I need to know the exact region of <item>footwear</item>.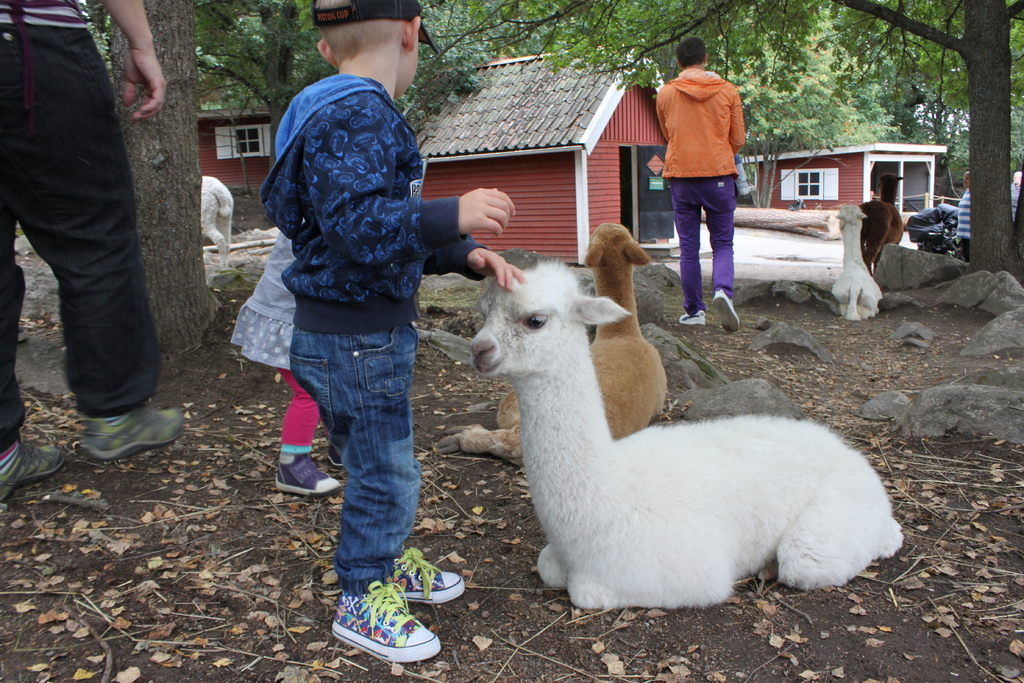
Region: (82,409,184,467).
